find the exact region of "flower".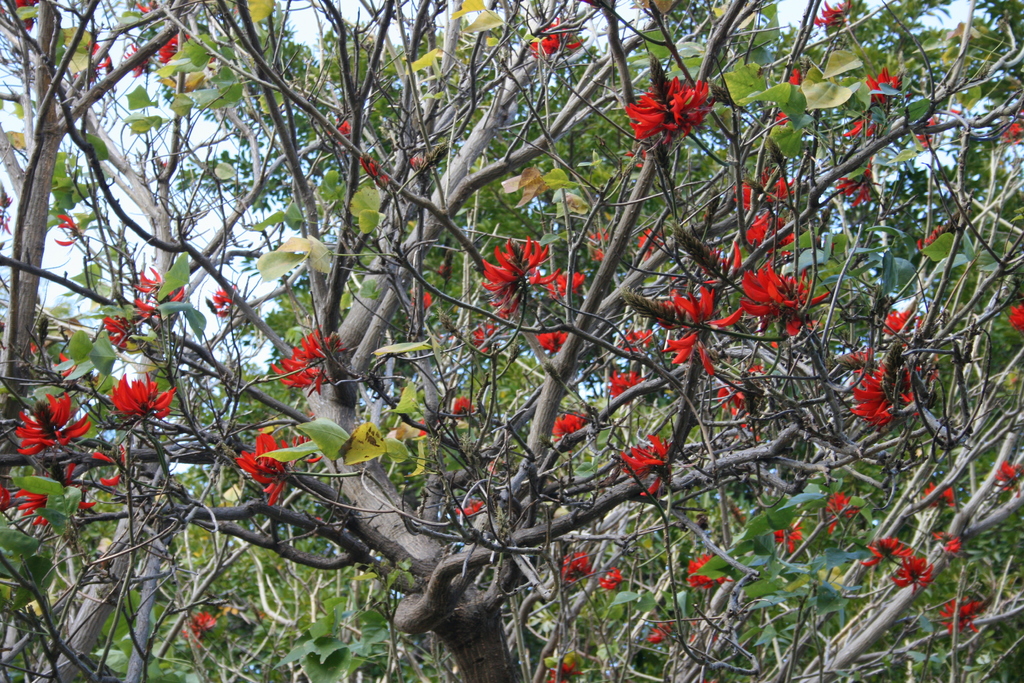
Exact region: select_region(989, 458, 1023, 499).
